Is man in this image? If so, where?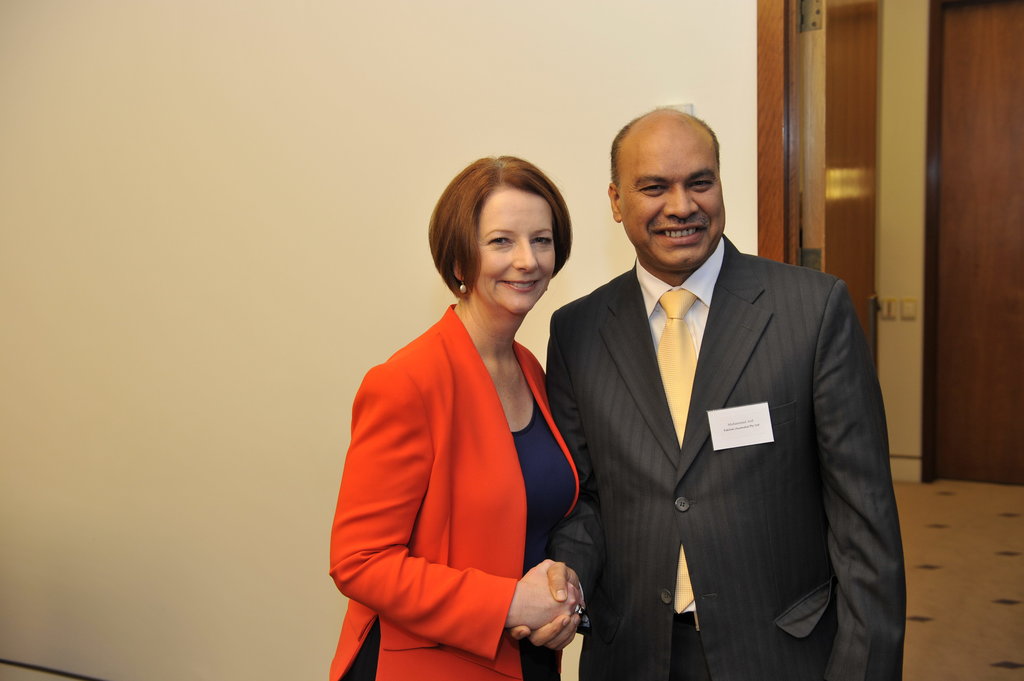
Yes, at <box>501,97,916,680</box>.
